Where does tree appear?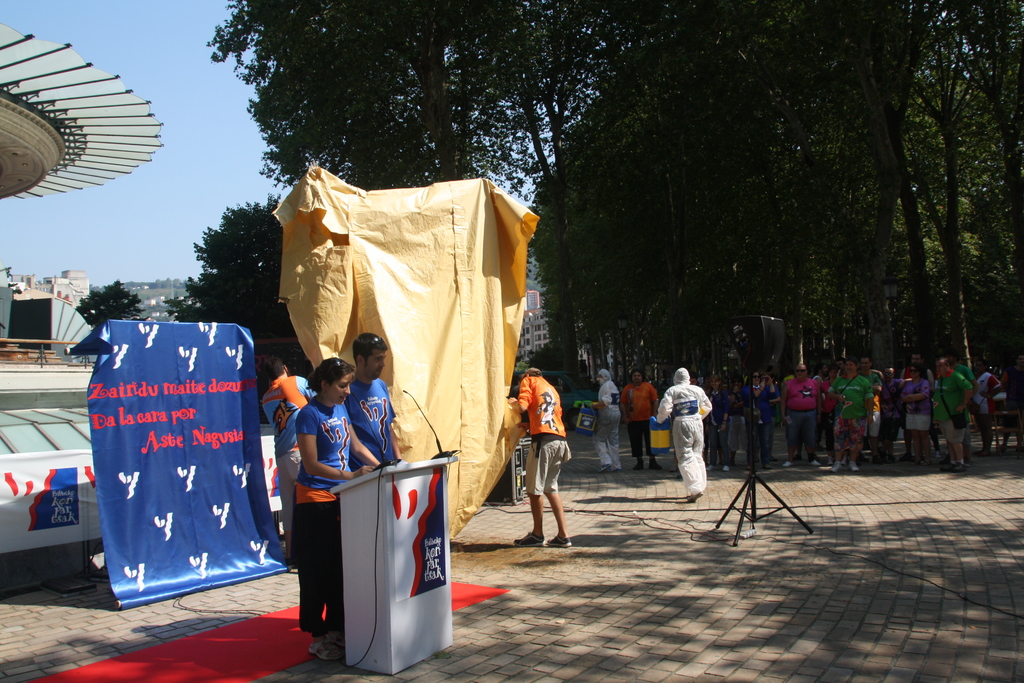
Appears at {"x1": 209, "y1": 0, "x2": 531, "y2": 186}.
